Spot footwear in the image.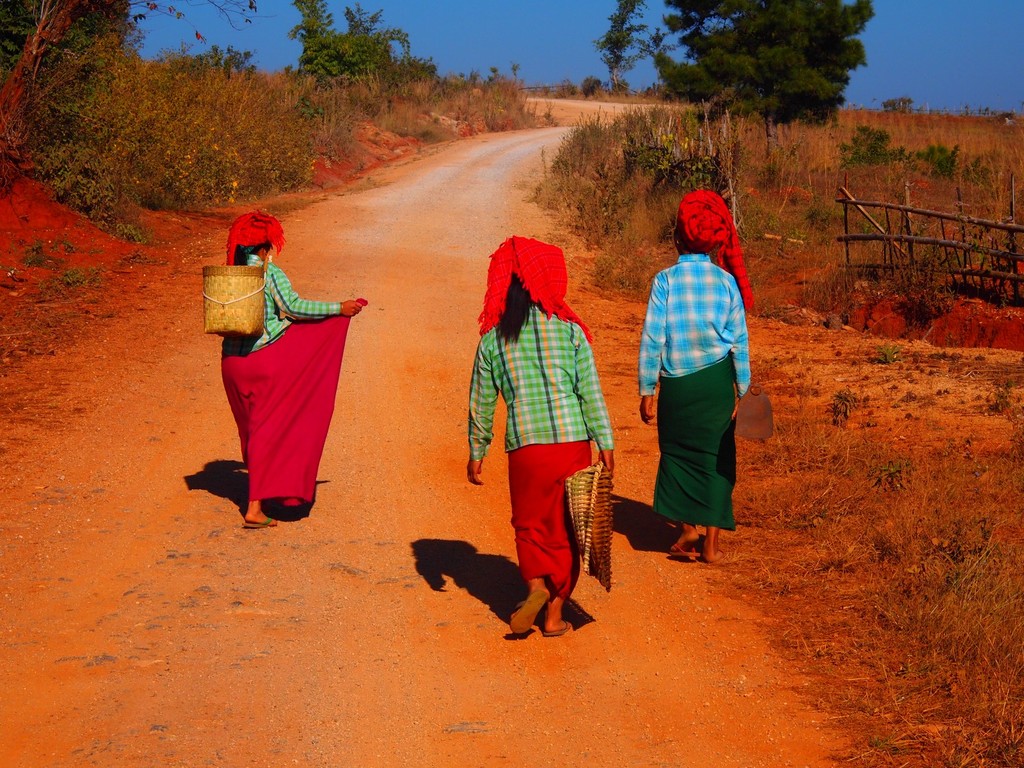
footwear found at 547 621 573 635.
